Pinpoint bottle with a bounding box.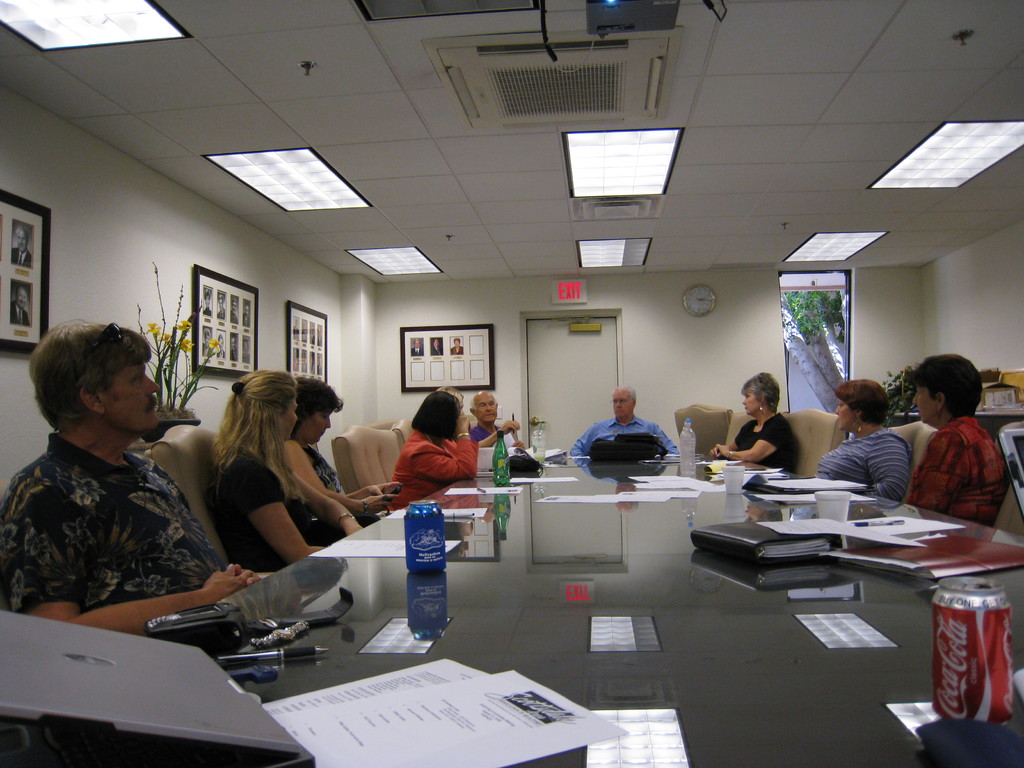
l=680, t=415, r=695, b=473.
